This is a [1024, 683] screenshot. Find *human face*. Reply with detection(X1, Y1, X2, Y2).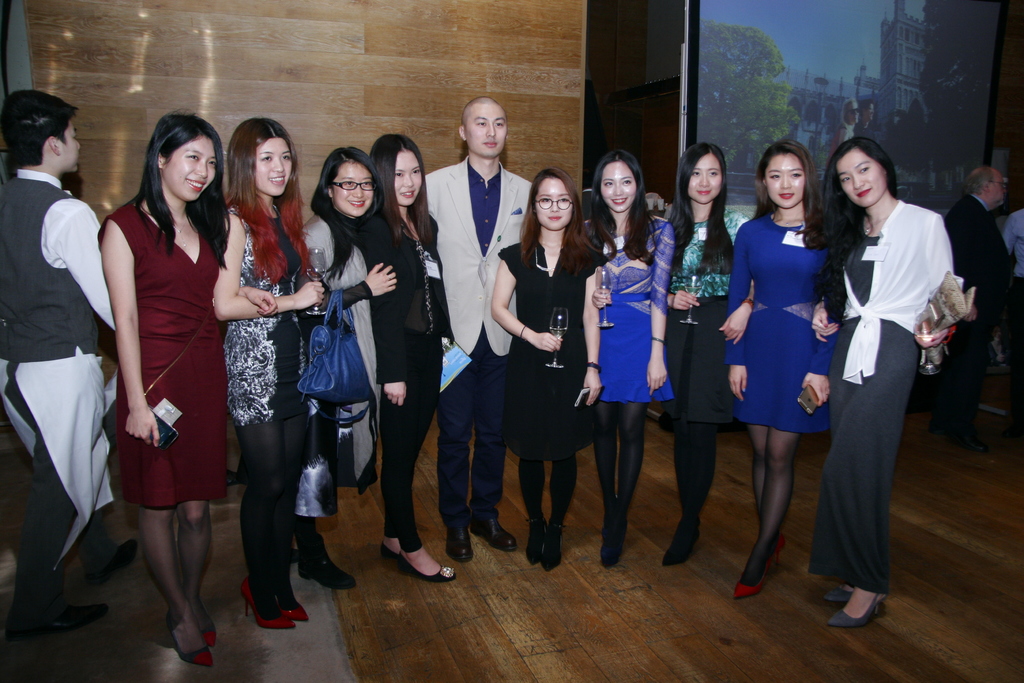
detection(766, 152, 805, 207).
